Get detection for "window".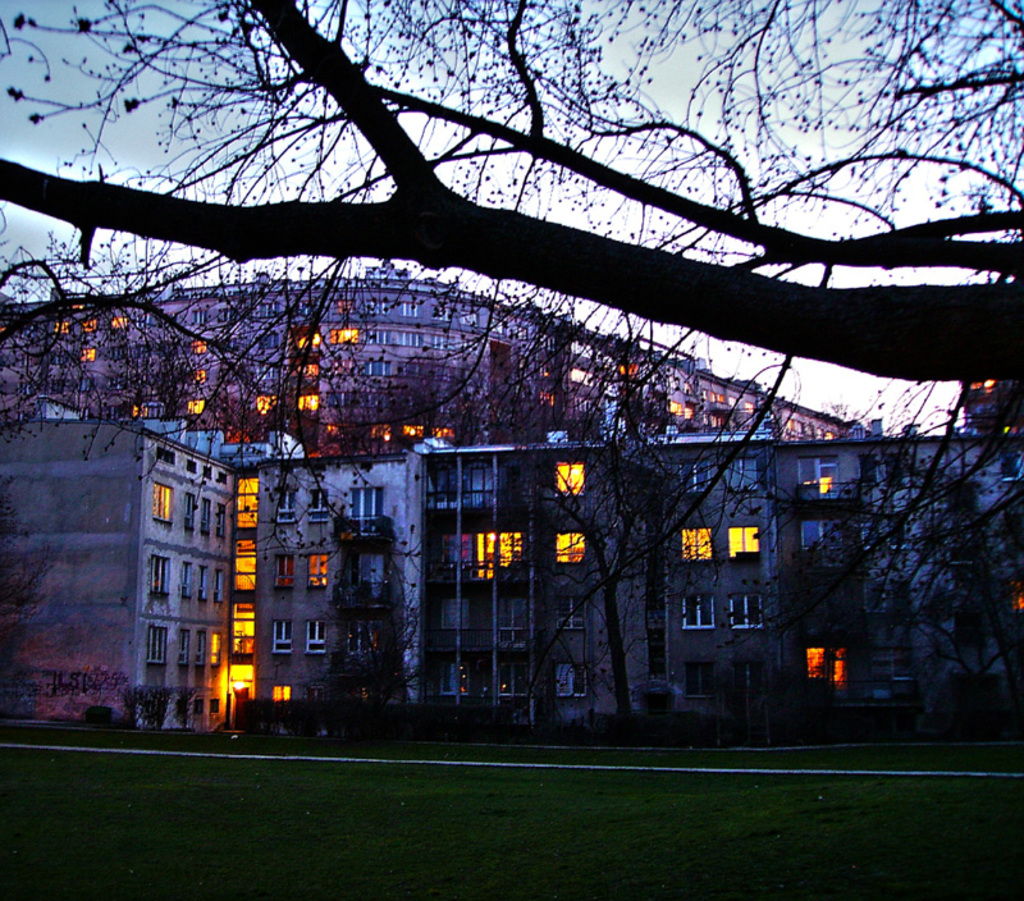
Detection: 303,621,328,657.
